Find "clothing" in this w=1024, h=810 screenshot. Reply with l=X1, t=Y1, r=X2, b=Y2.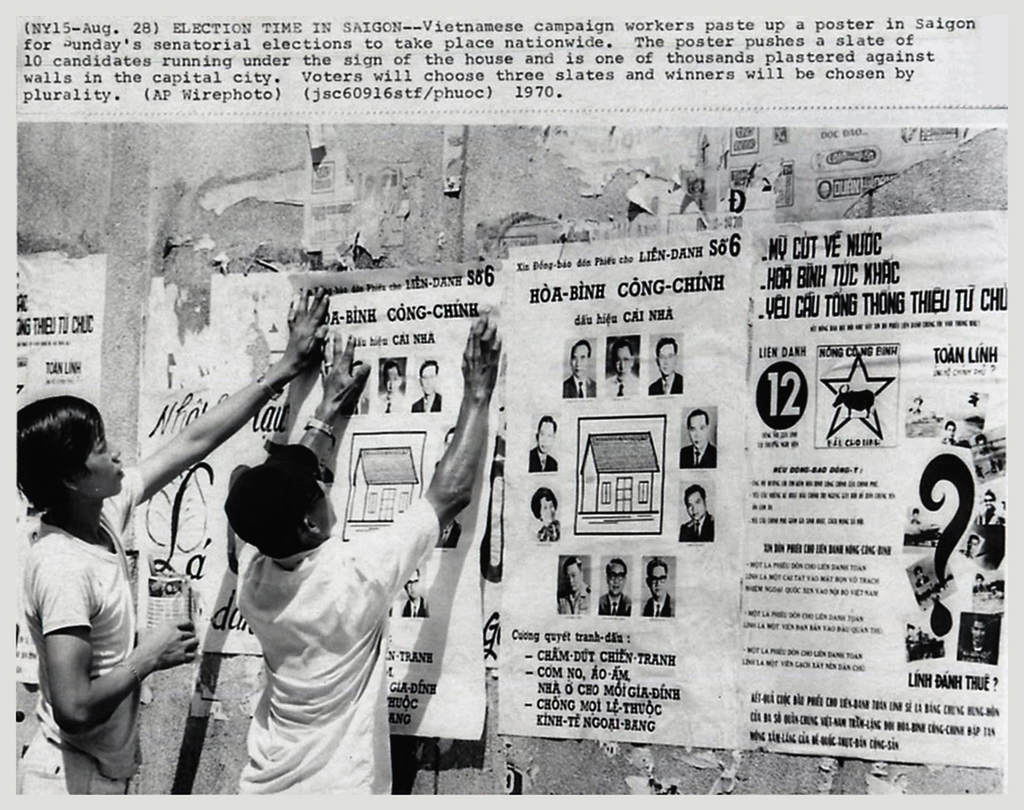
l=540, t=521, r=557, b=543.
